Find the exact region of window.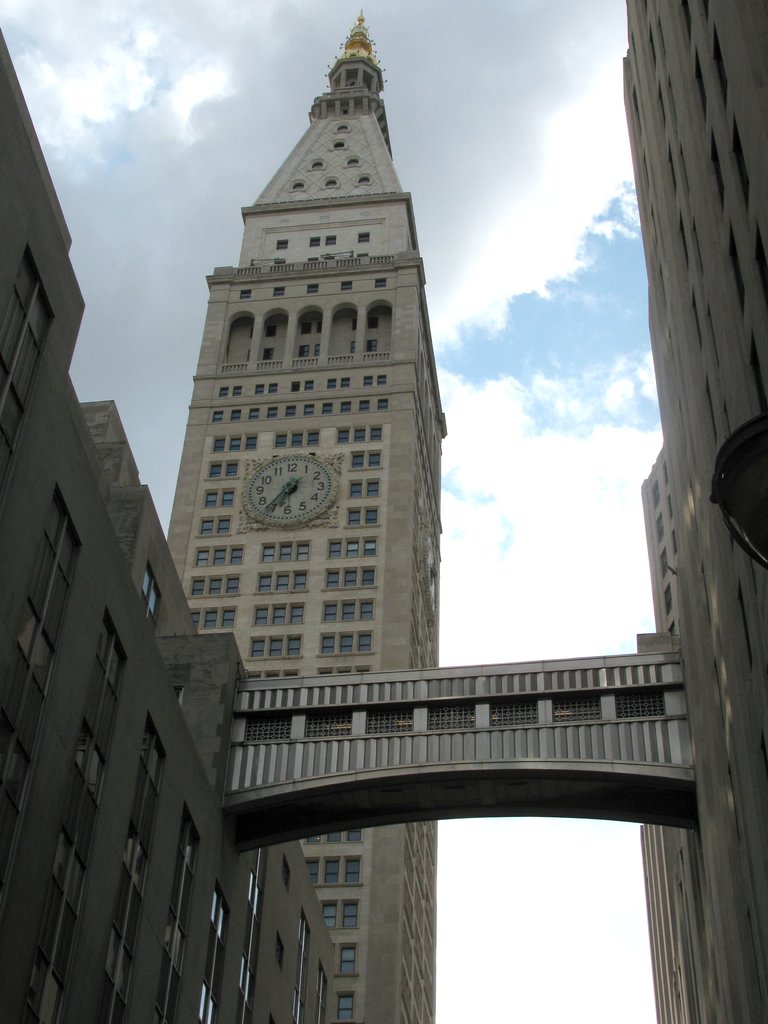
Exact region: l=337, t=424, r=382, b=446.
